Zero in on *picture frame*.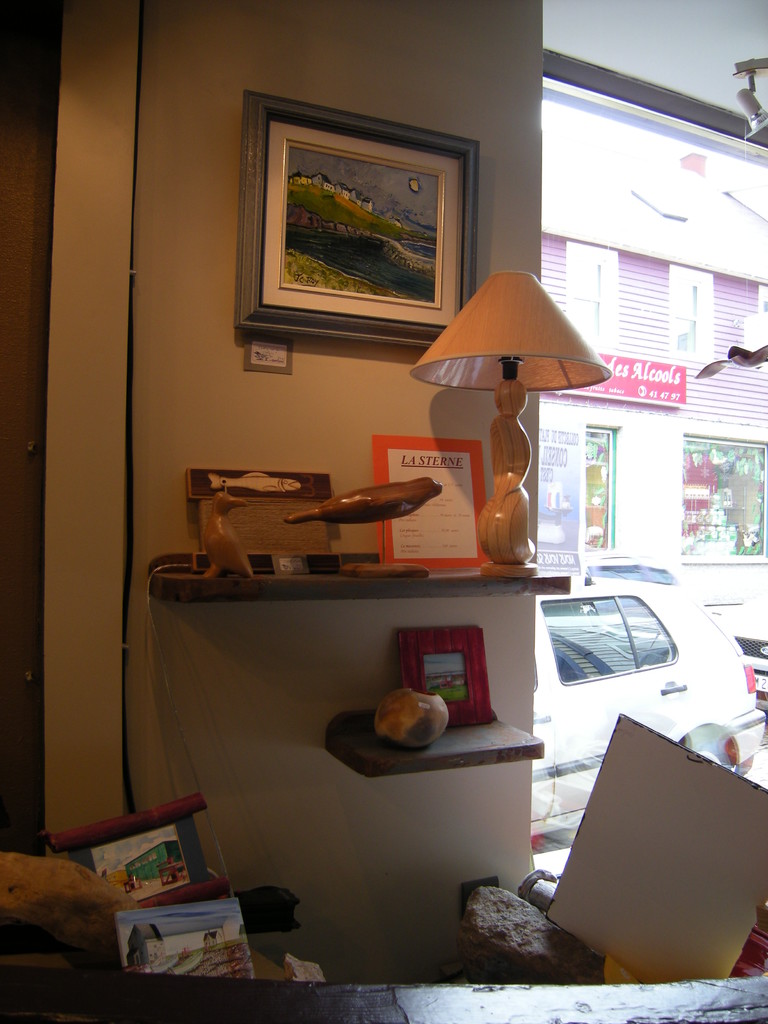
Zeroed in: [left=401, top=625, right=492, bottom=730].
